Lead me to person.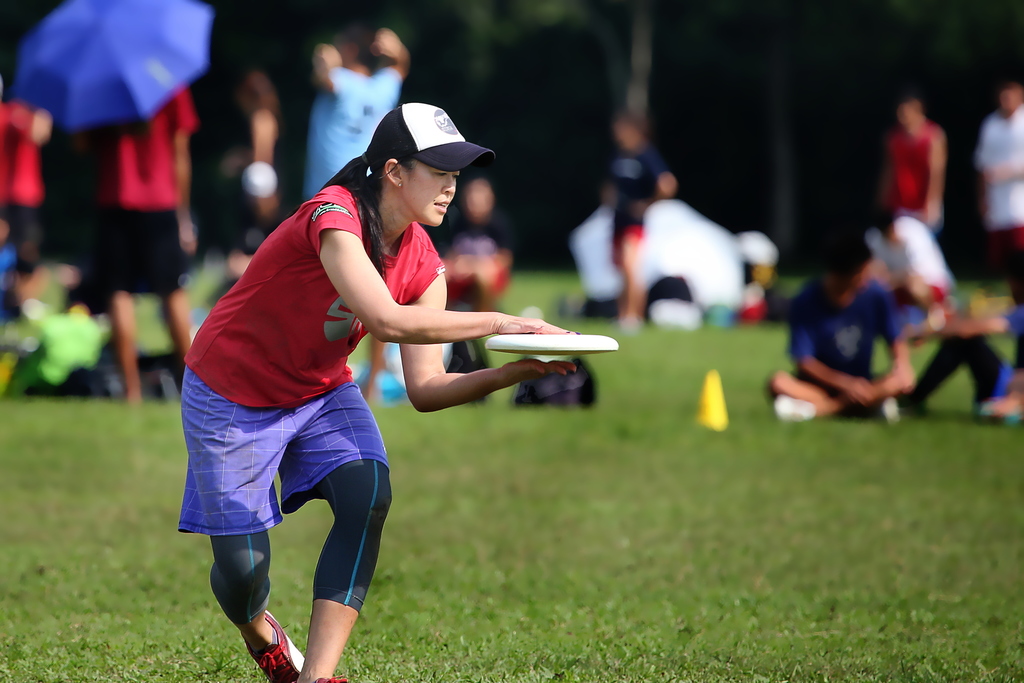
Lead to rect(974, 79, 1023, 366).
